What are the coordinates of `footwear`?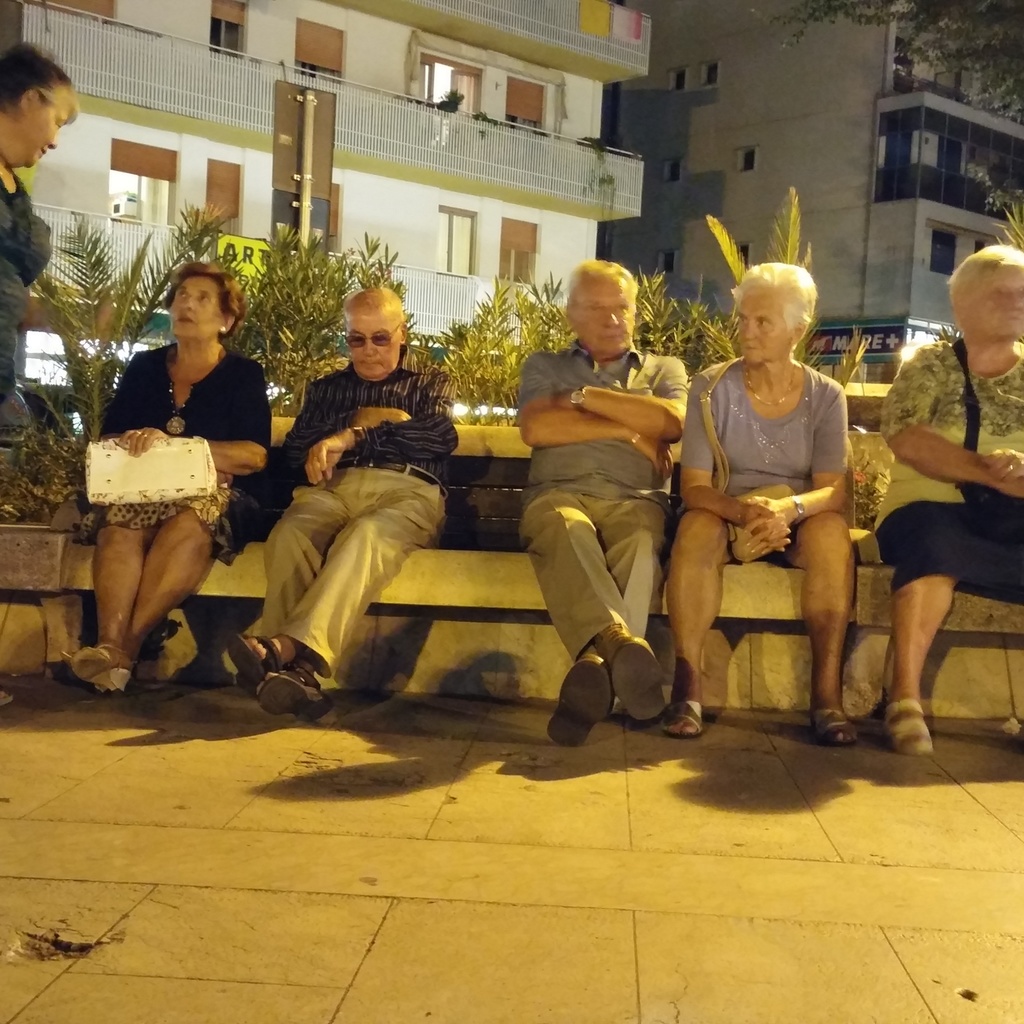
box(653, 695, 709, 737).
